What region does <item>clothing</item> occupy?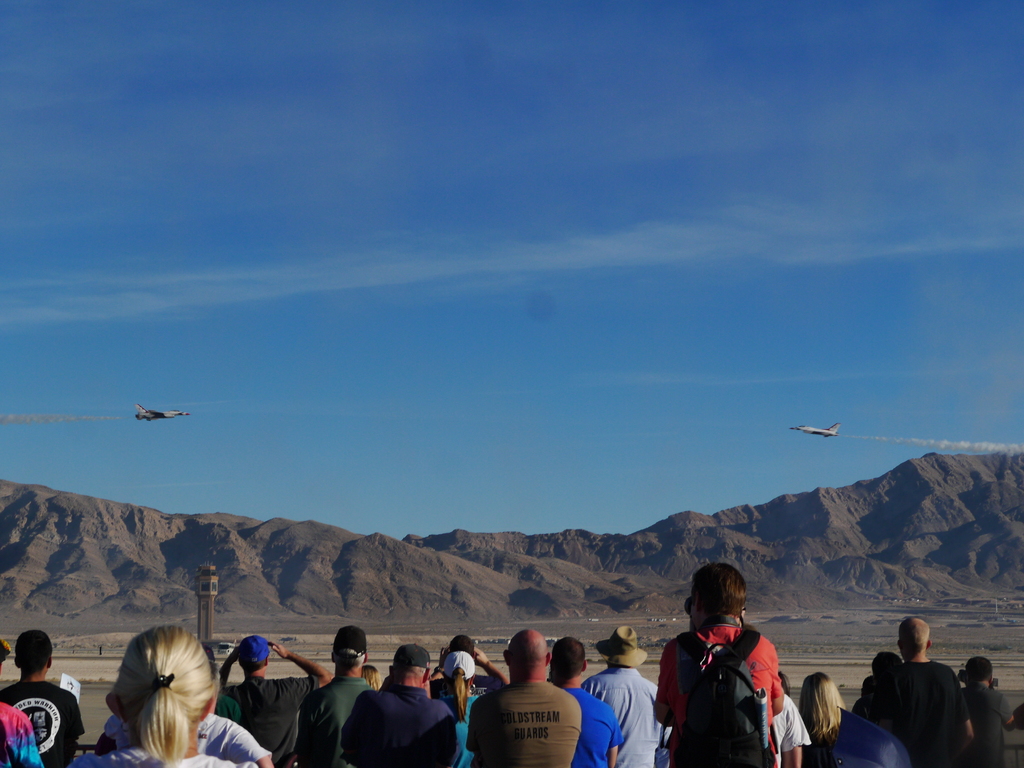
218,672,315,764.
